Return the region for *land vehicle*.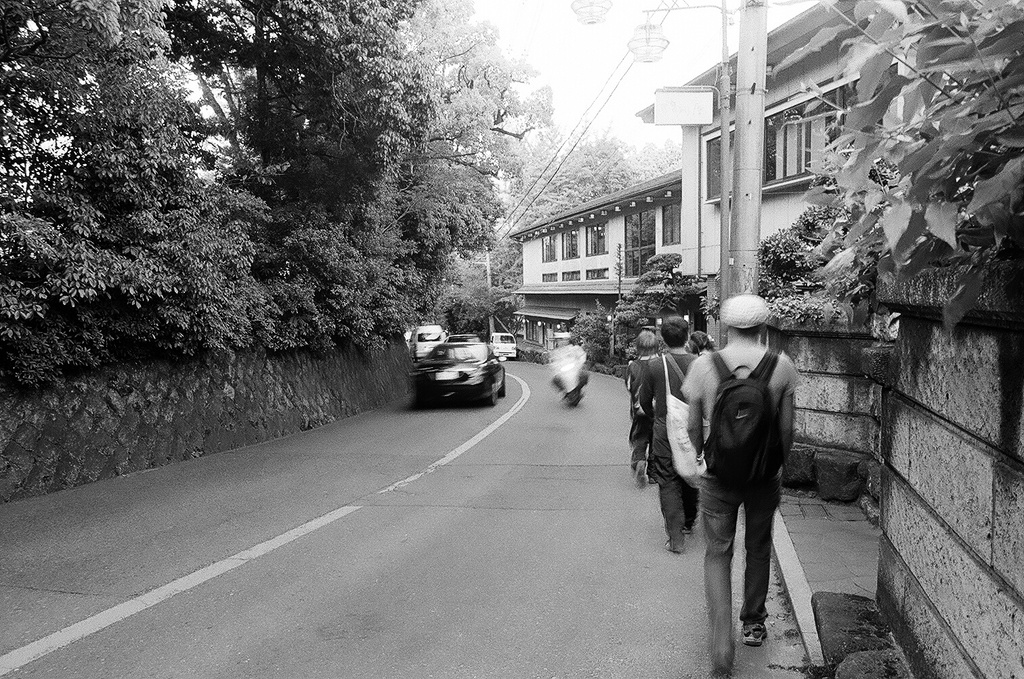
bbox(411, 323, 438, 362).
